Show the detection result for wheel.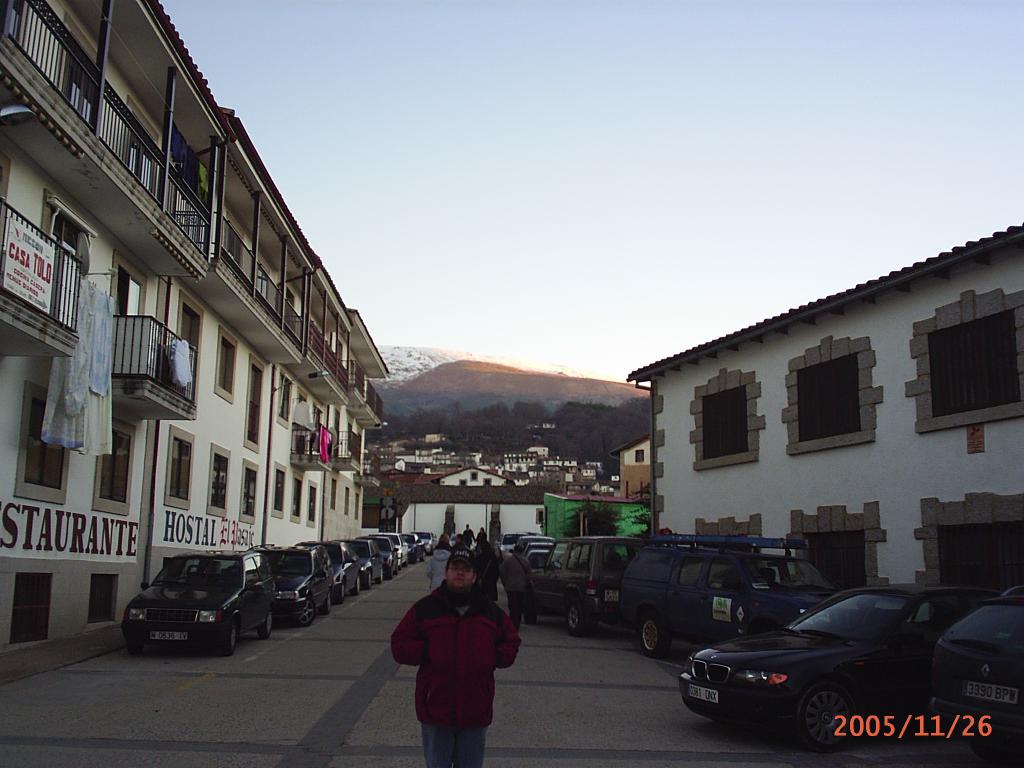
detection(568, 601, 586, 634).
